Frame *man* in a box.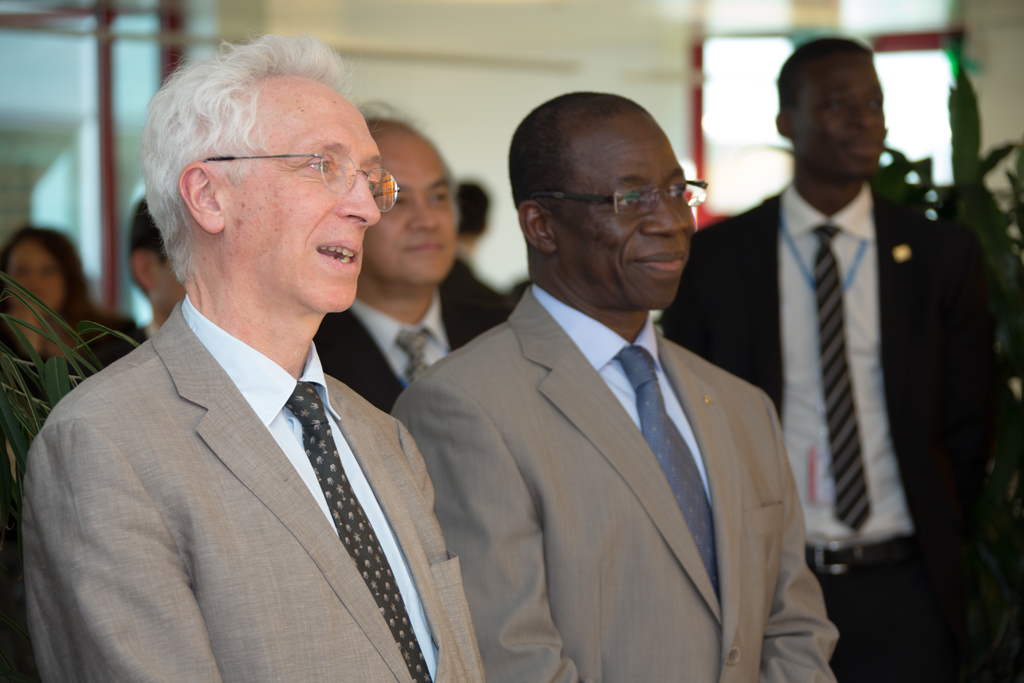
box=[449, 179, 487, 279].
